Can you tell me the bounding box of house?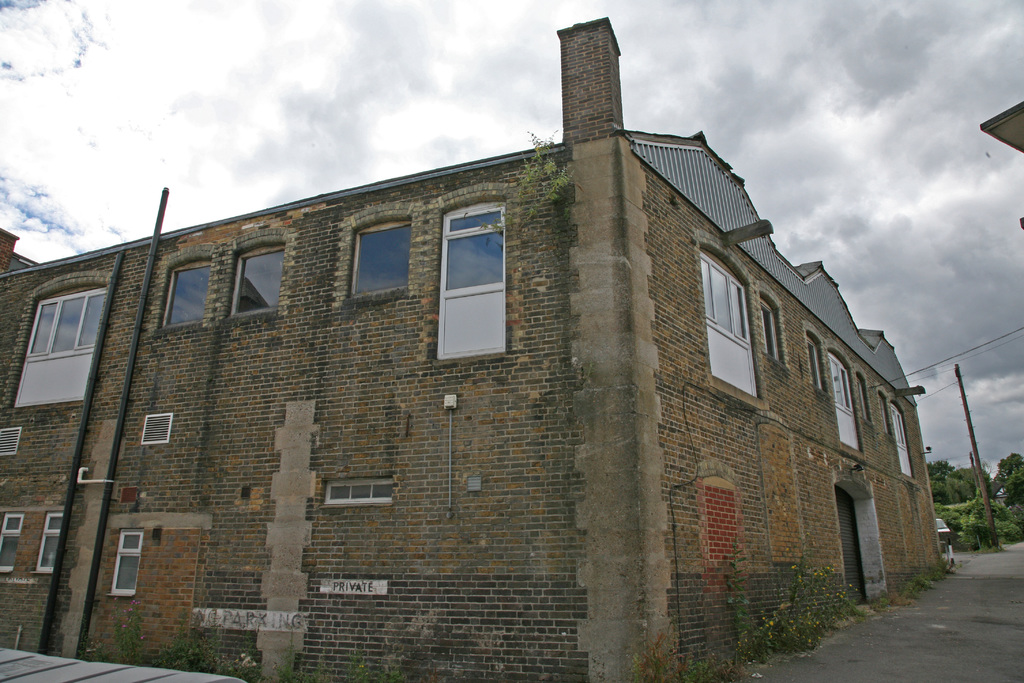
bbox=(65, 50, 902, 666).
